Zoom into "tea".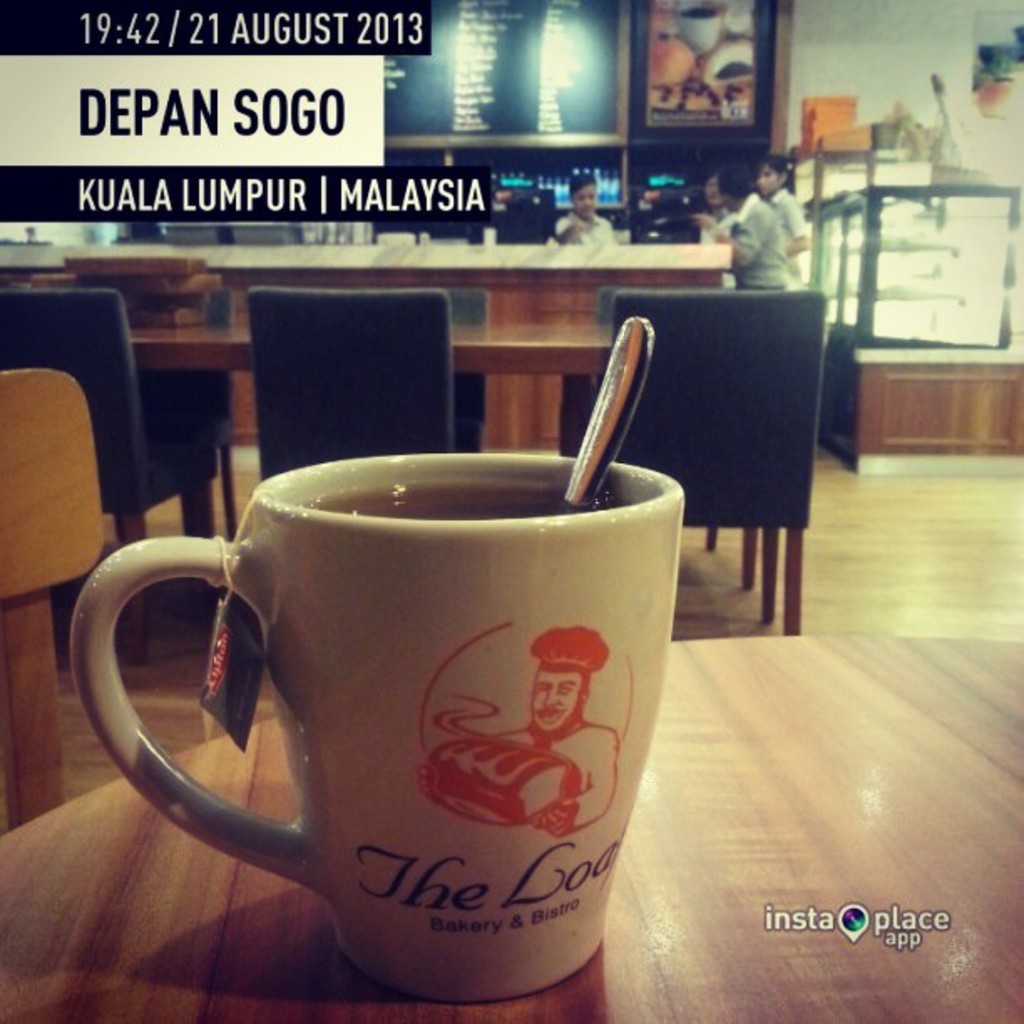
Zoom target: x1=291, y1=479, x2=614, y2=525.
